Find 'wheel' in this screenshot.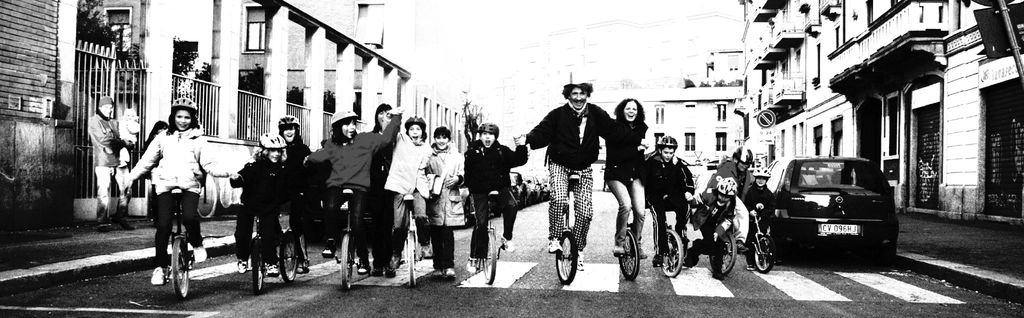
The bounding box for 'wheel' is (483, 228, 502, 285).
